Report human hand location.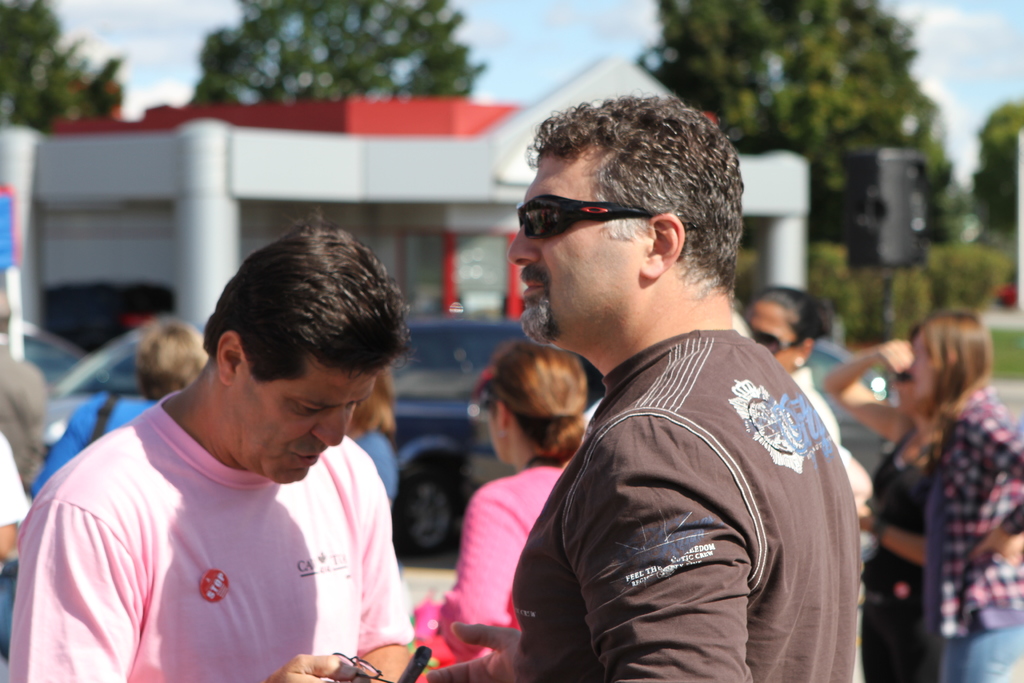
Report: [x1=425, y1=621, x2=522, y2=682].
